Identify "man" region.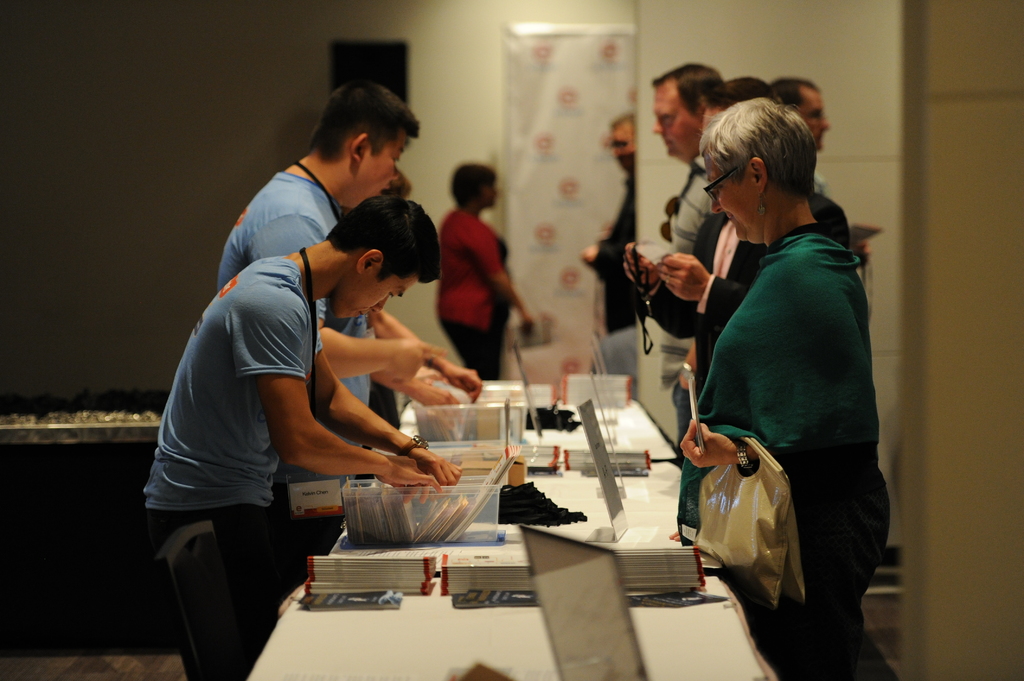
Region: bbox(651, 57, 727, 456).
